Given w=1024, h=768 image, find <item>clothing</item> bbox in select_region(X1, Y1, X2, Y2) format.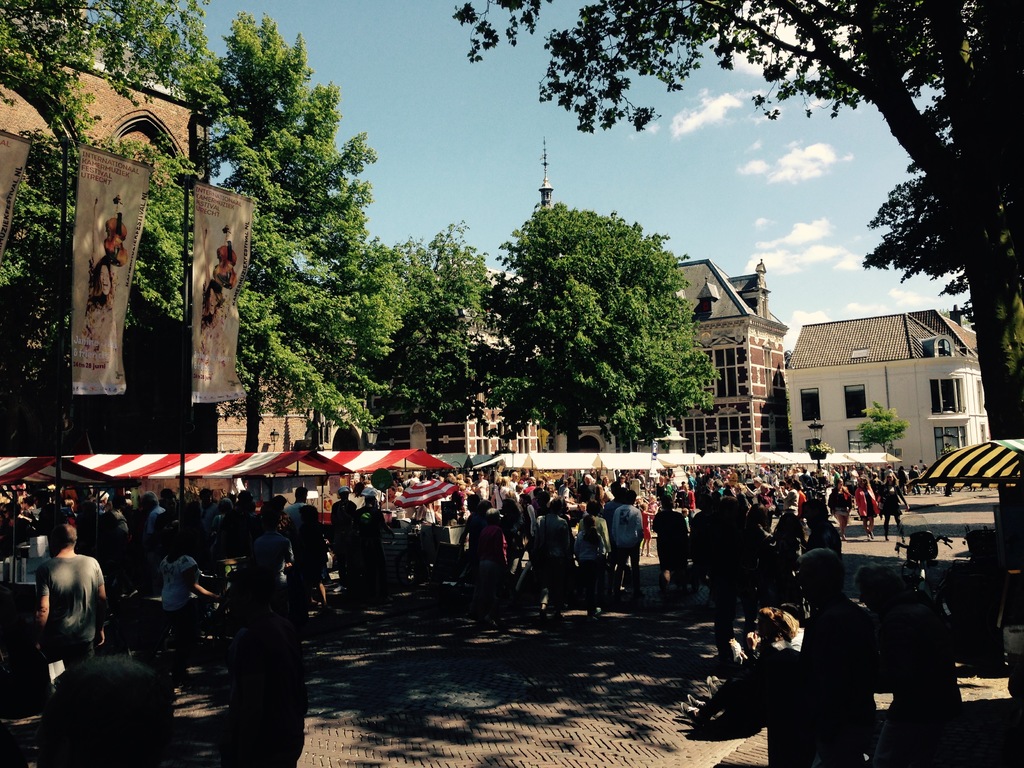
select_region(140, 500, 176, 580).
